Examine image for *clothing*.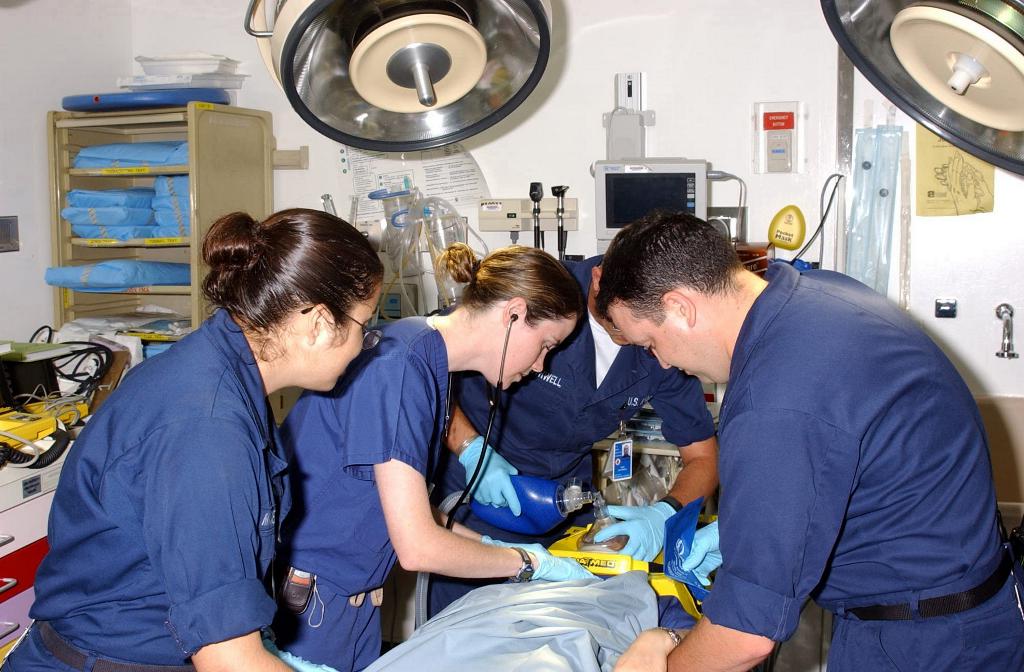
Examination result: rect(702, 256, 1007, 645).
